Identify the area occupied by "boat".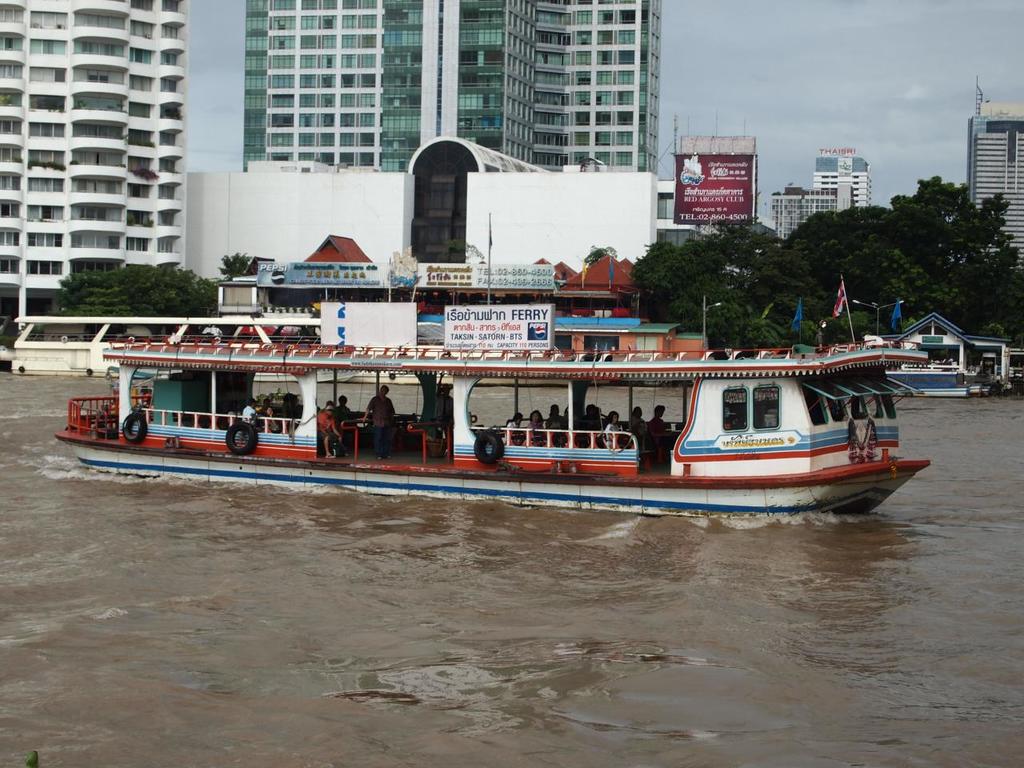
Area: (53, 204, 936, 516).
